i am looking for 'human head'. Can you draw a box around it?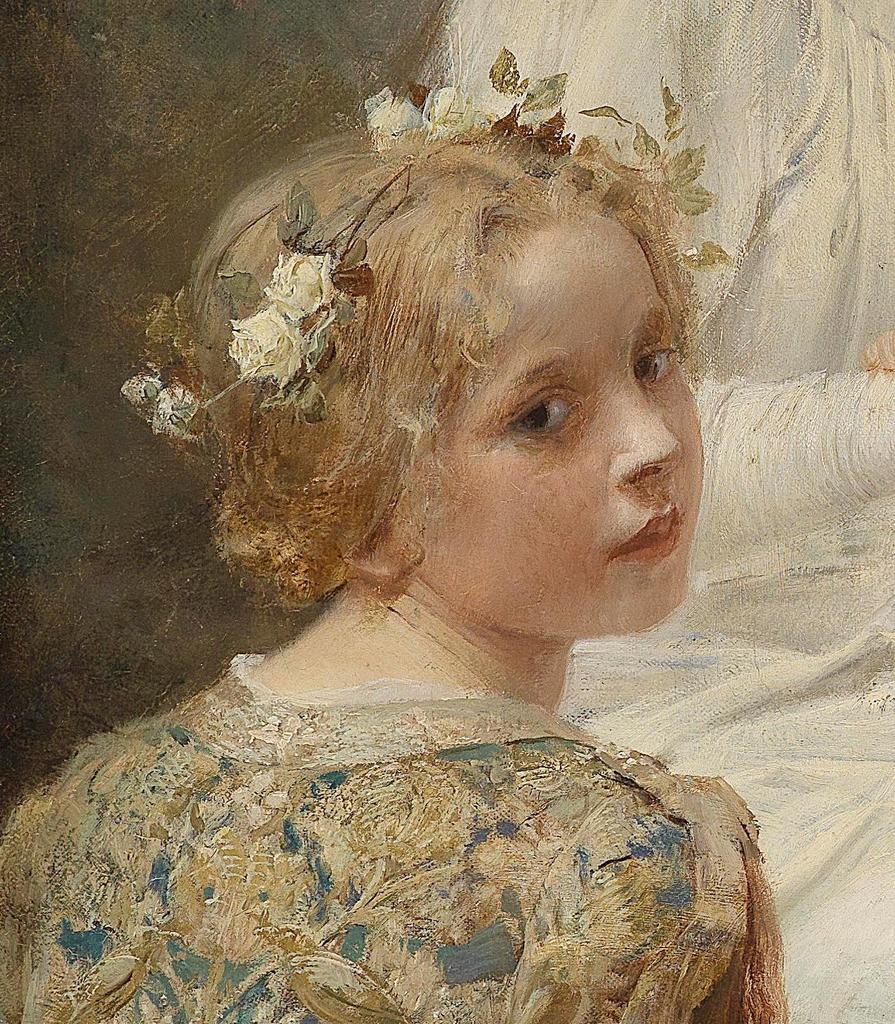
Sure, the bounding box is 175 106 735 666.
